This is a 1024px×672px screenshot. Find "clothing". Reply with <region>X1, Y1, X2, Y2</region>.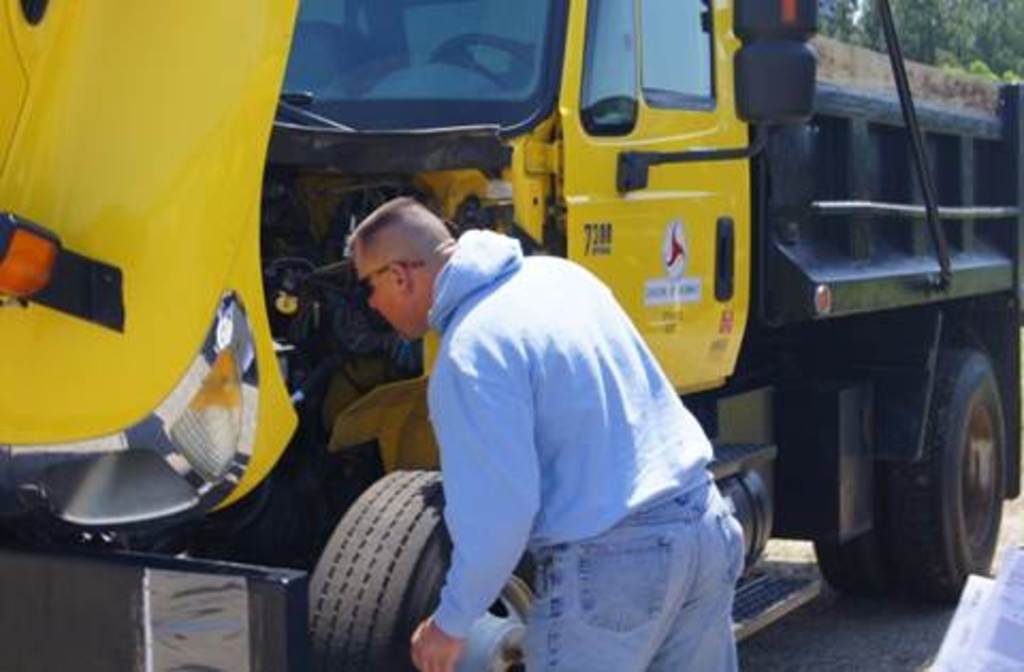
<region>395, 198, 747, 651</region>.
